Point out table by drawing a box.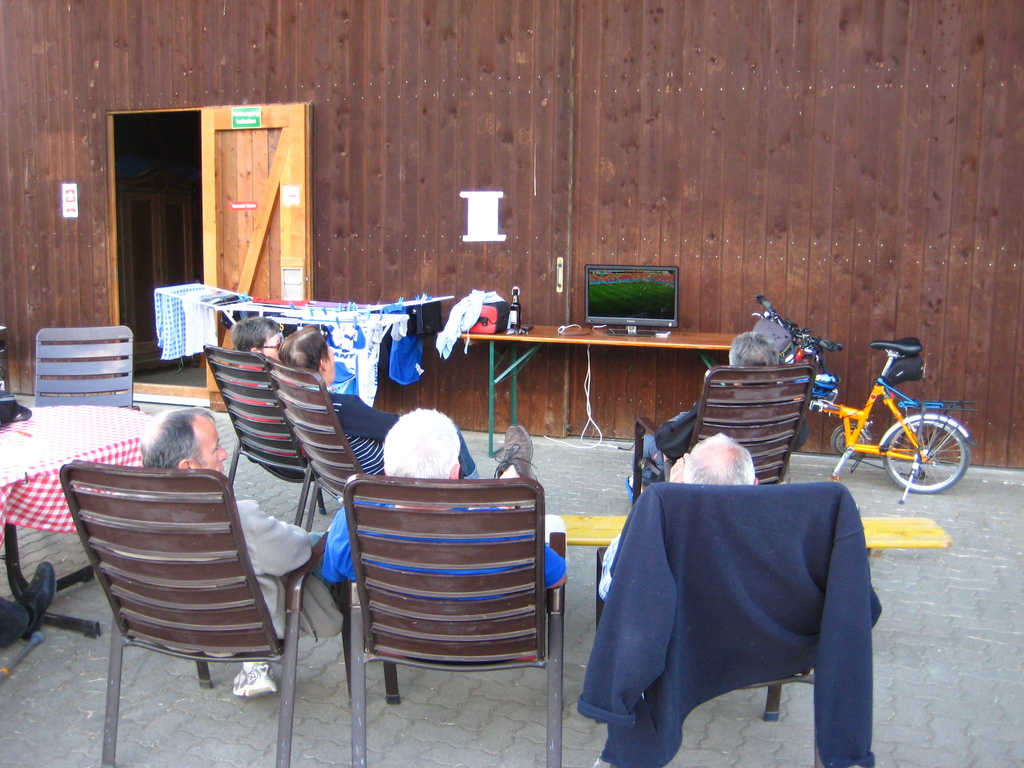
442,328,747,468.
